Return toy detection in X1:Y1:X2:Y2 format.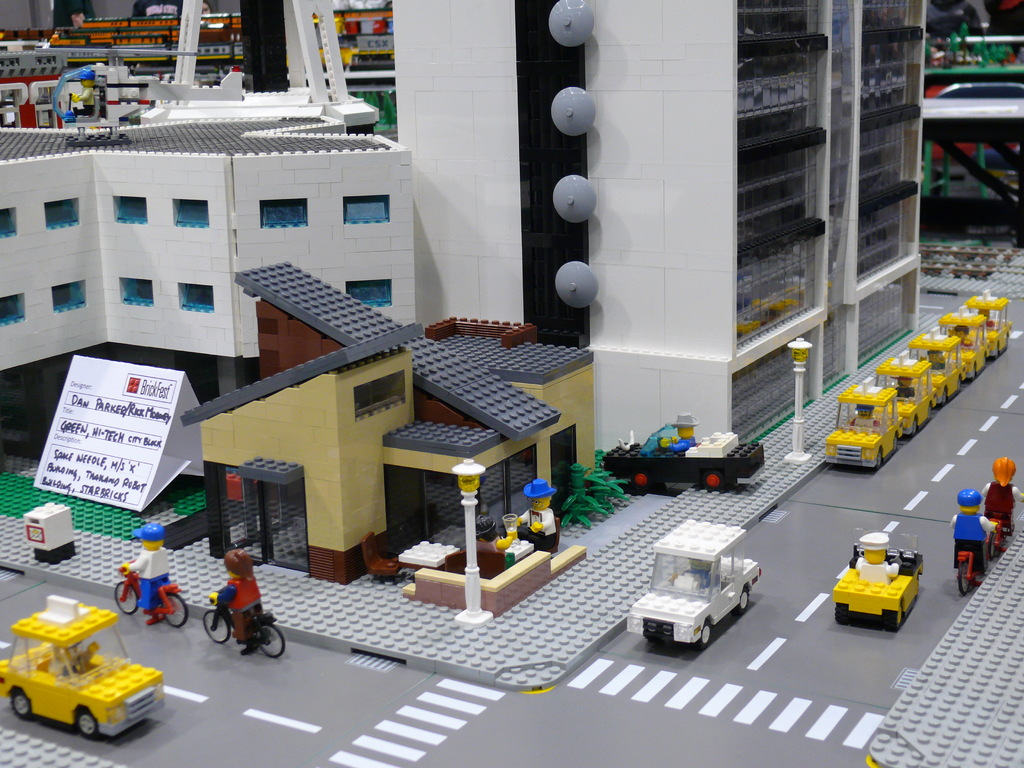
828:525:922:630.
